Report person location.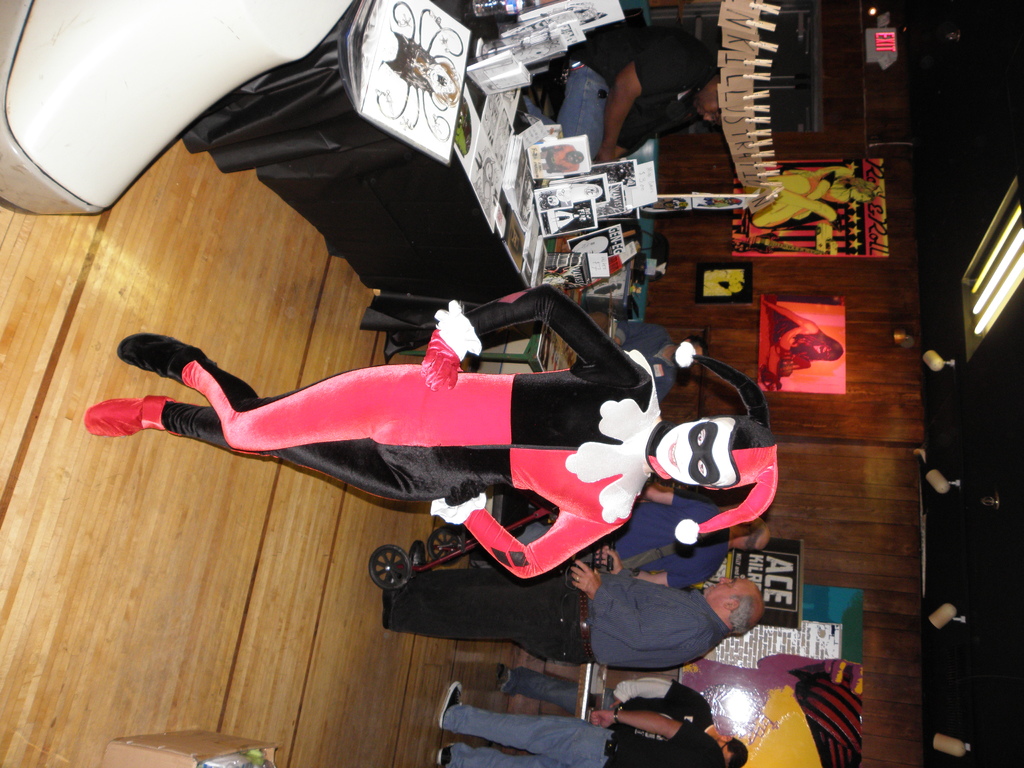
Report: 764:302:844:390.
